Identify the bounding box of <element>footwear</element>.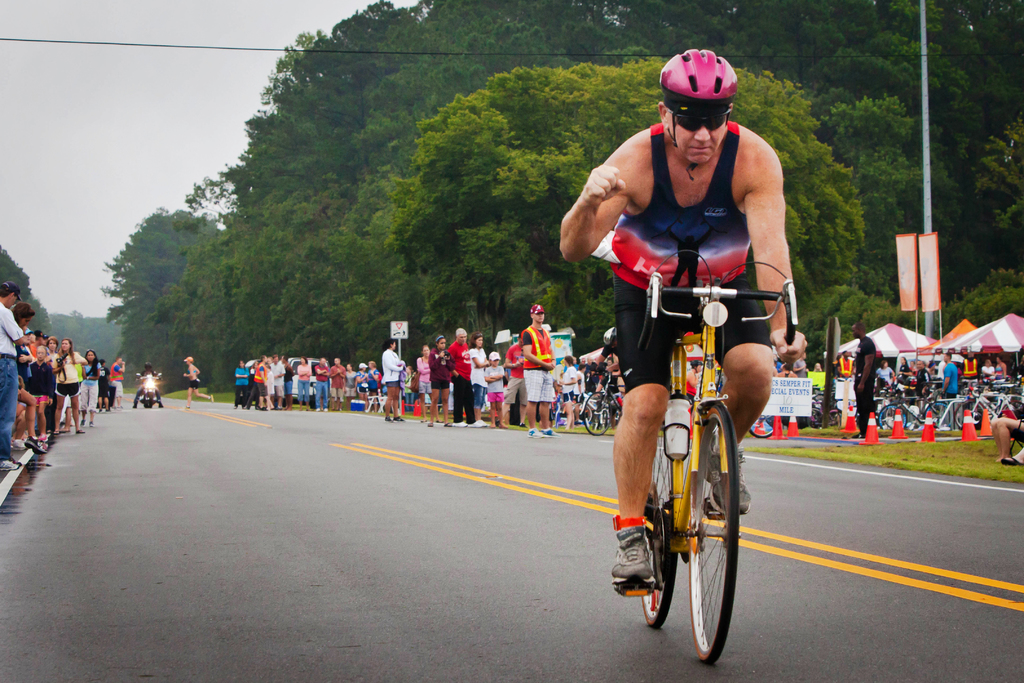
(0, 457, 22, 470).
